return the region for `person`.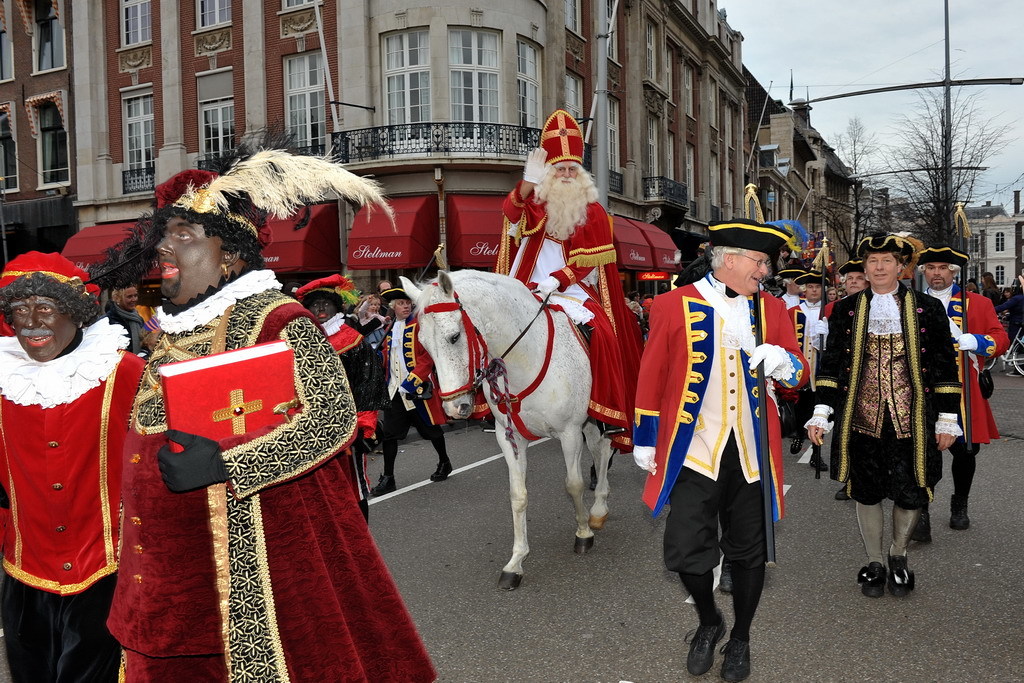
x1=776 y1=267 x2=806 y2=442.
